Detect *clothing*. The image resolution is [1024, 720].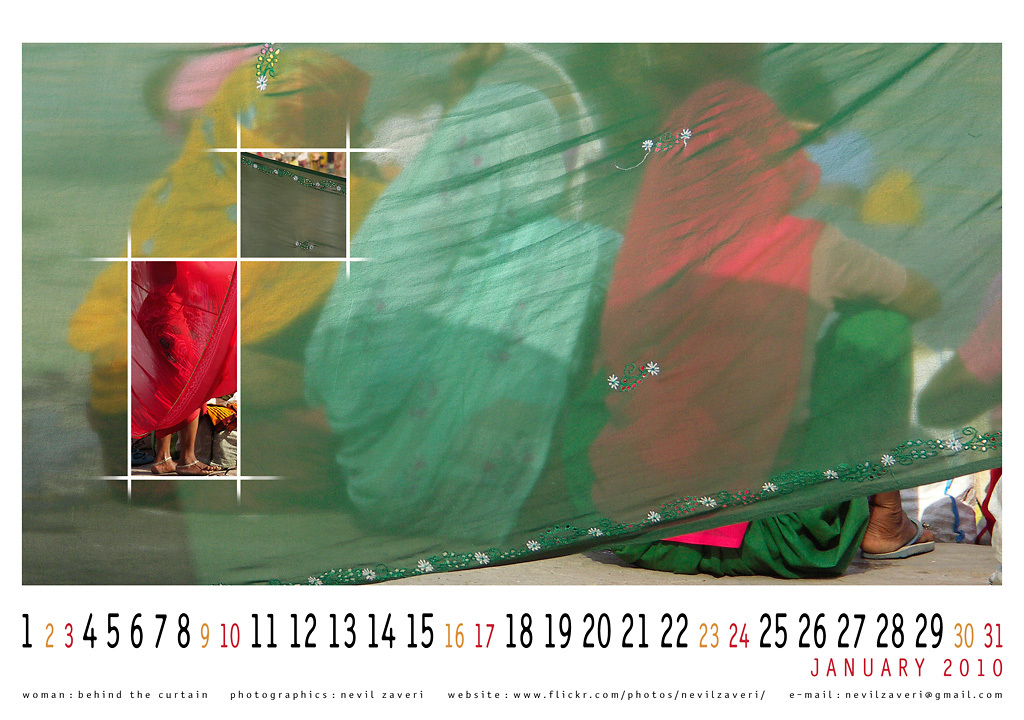
region(570, 74, 909, 577).
